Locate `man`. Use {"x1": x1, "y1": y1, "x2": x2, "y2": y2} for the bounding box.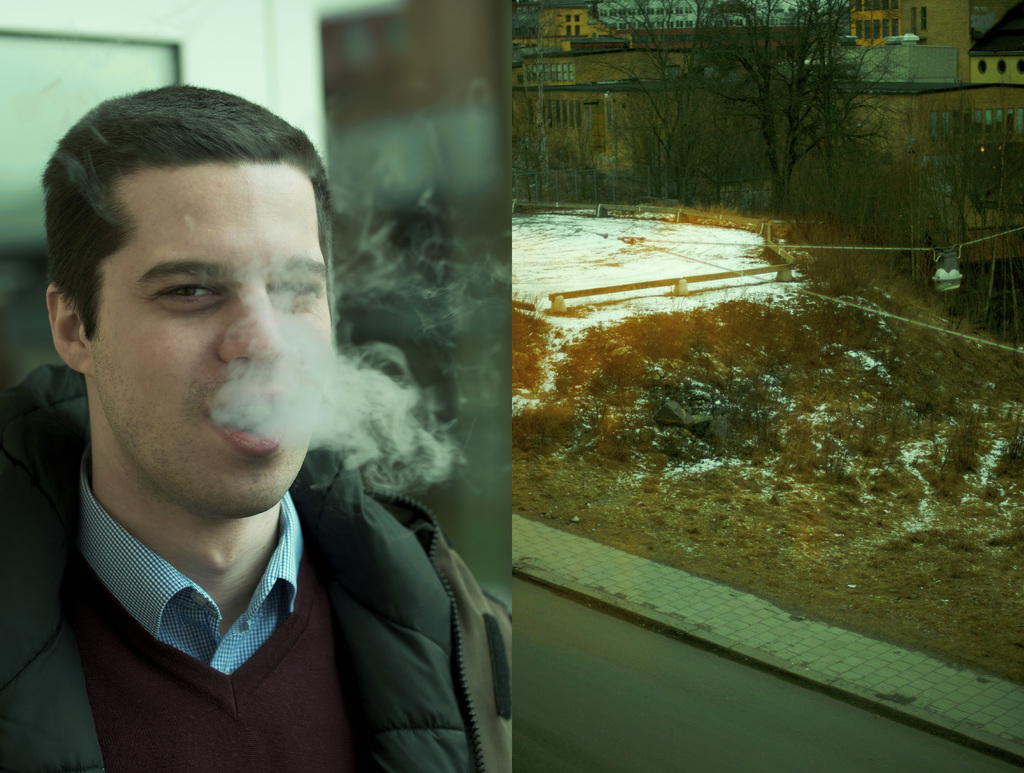
{"x1": 0, "y1": 86, "x2": 527, "y2": 767}.
